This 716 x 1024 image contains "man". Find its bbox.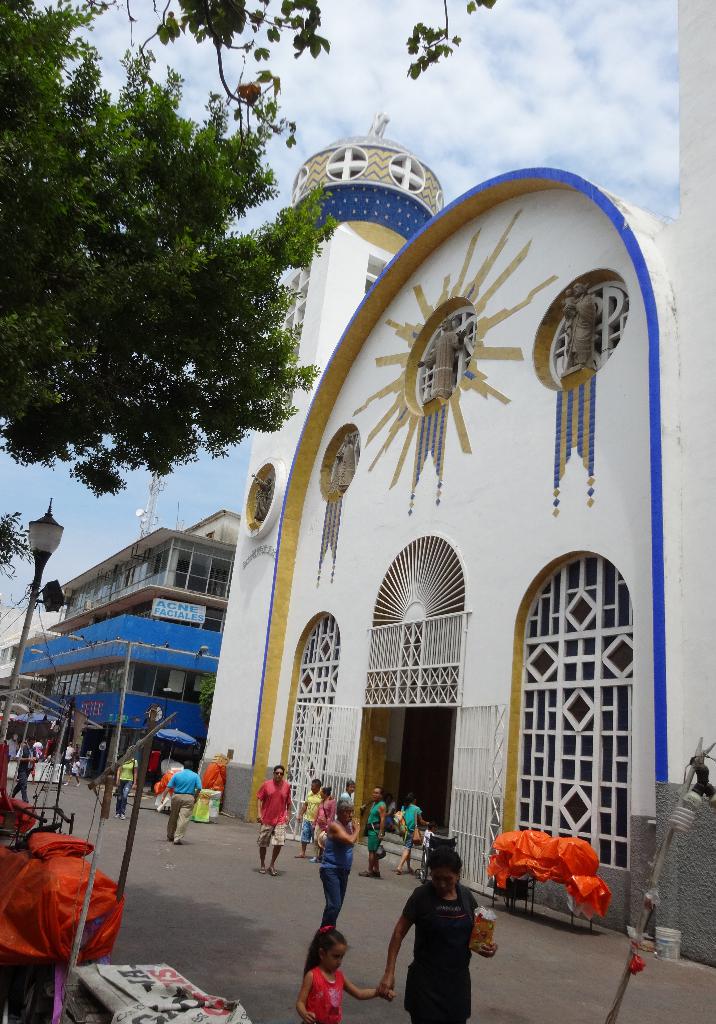
rect(65, 739, 74, 772).
